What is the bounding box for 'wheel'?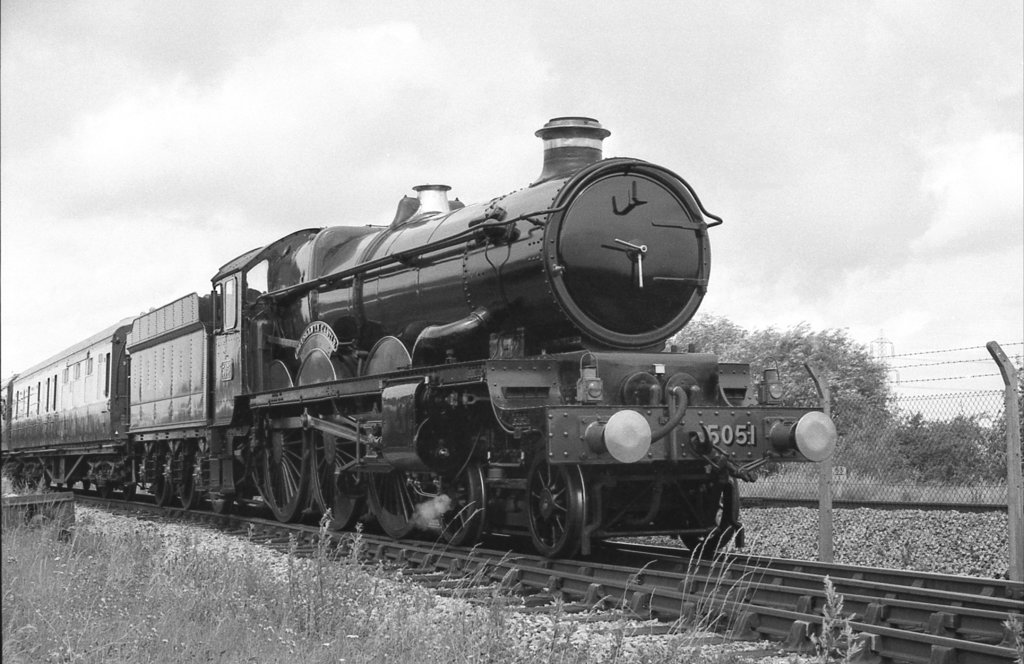
[left=311, top=432, right=362, bottom=531].
